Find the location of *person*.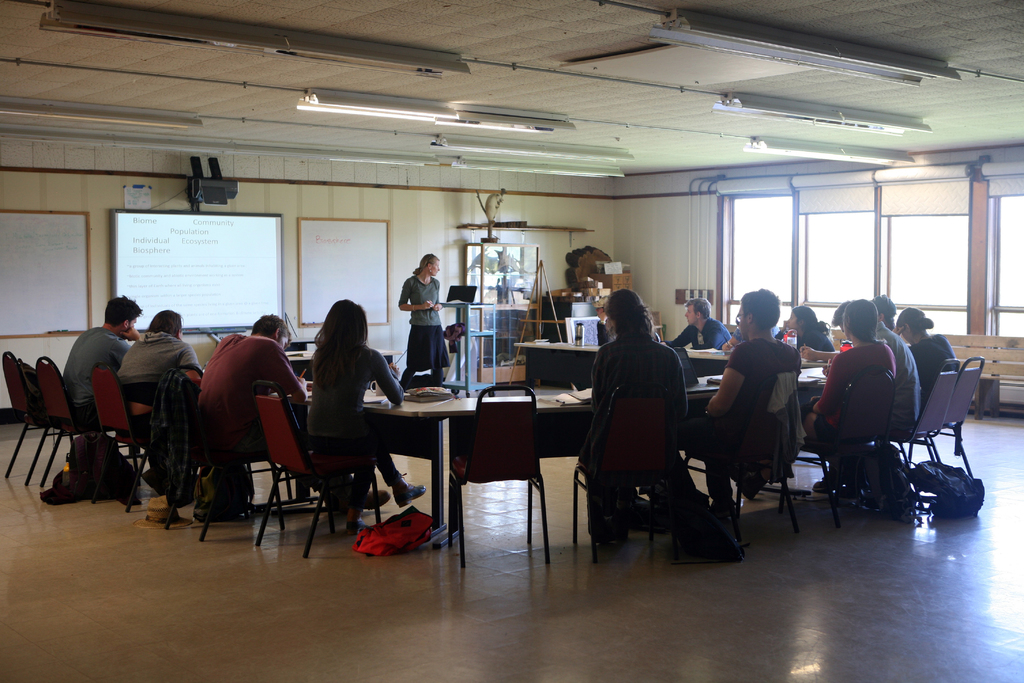
Location: 63, 293, 141, 493.
